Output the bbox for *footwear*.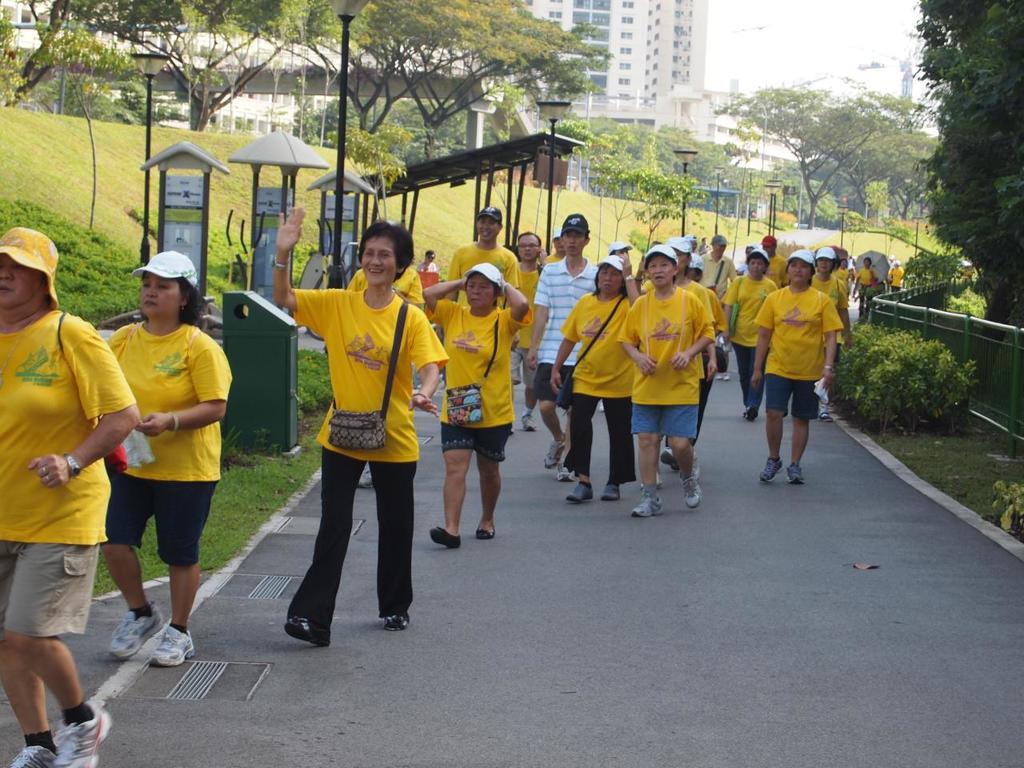
bbox=(682, 474, 706, 510).
